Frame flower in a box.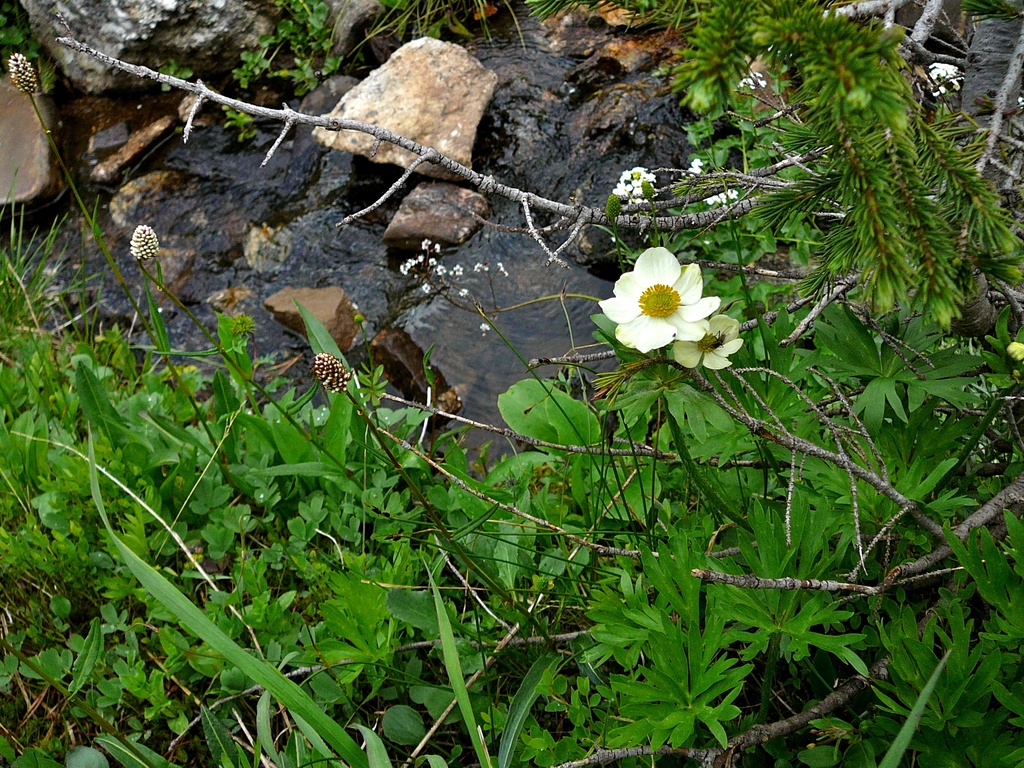
[310, 351, 352, 397].
